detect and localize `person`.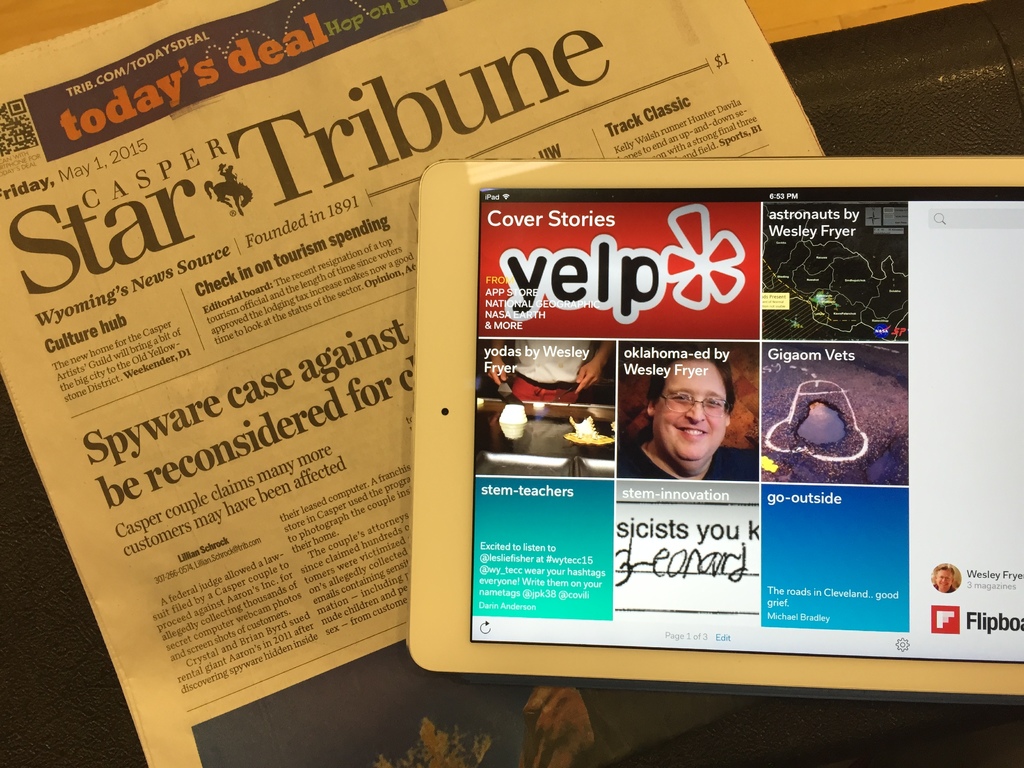
Localized at l=644, t=365, r=737, b=500.
